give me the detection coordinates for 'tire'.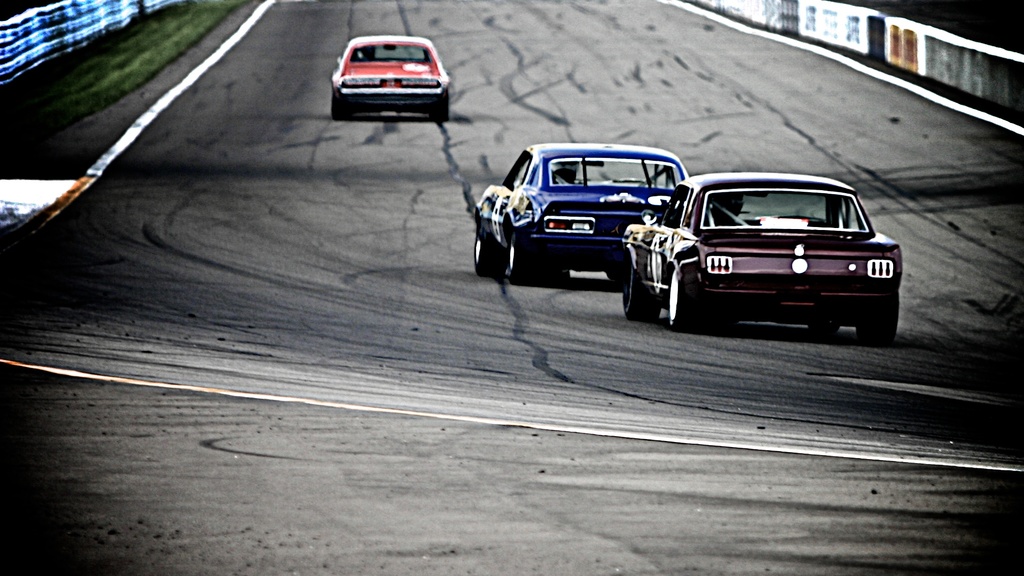
box=[863, 292, 901, 341].
